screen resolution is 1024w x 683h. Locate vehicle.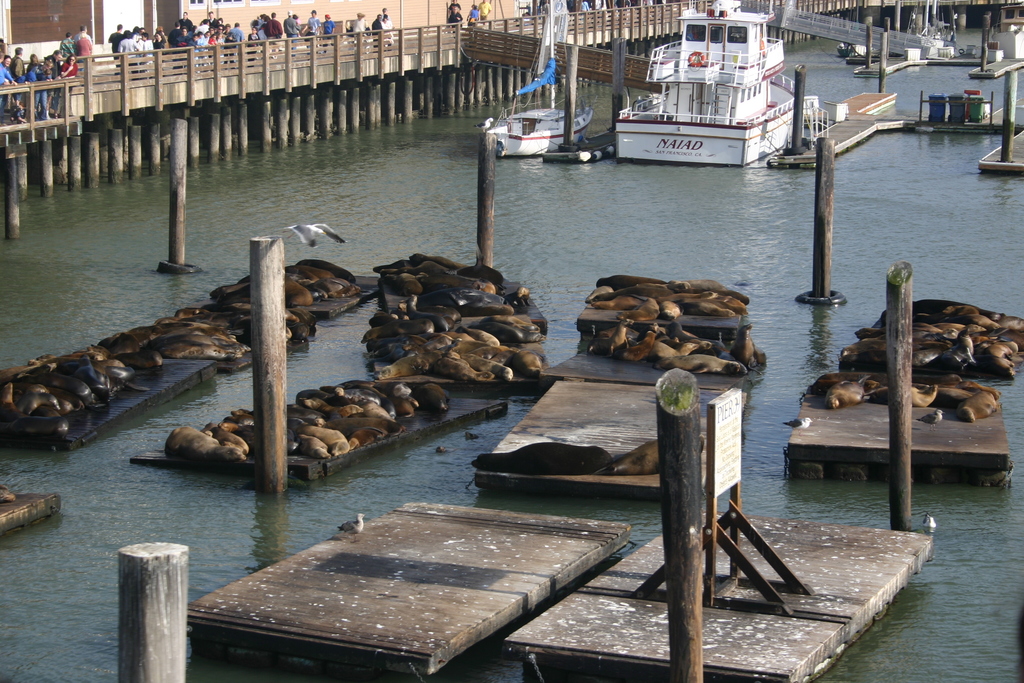
bbox=(620, 14, 824, 167).
